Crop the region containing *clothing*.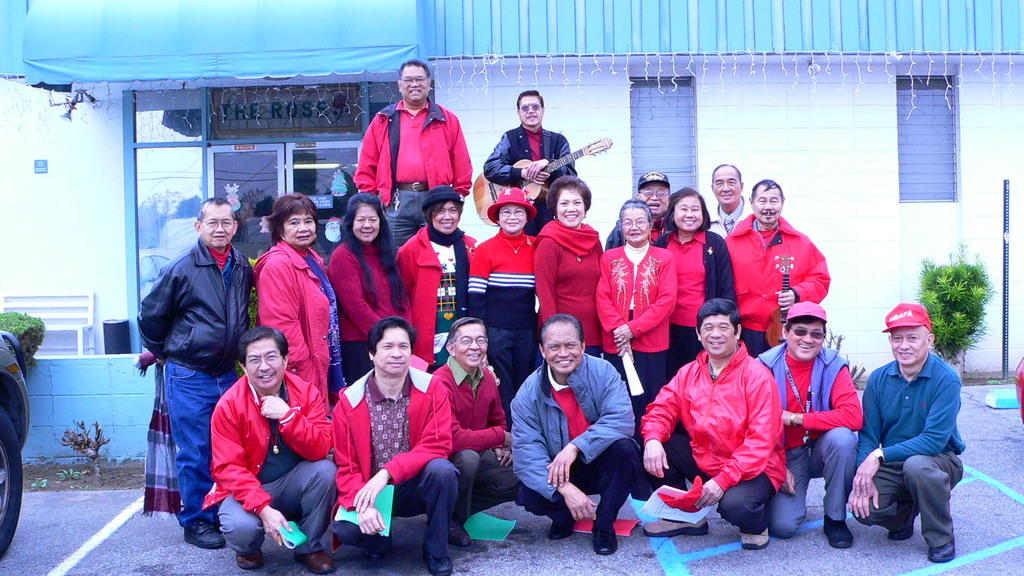
Crop region: bbox(254, 236, 340, 406).
